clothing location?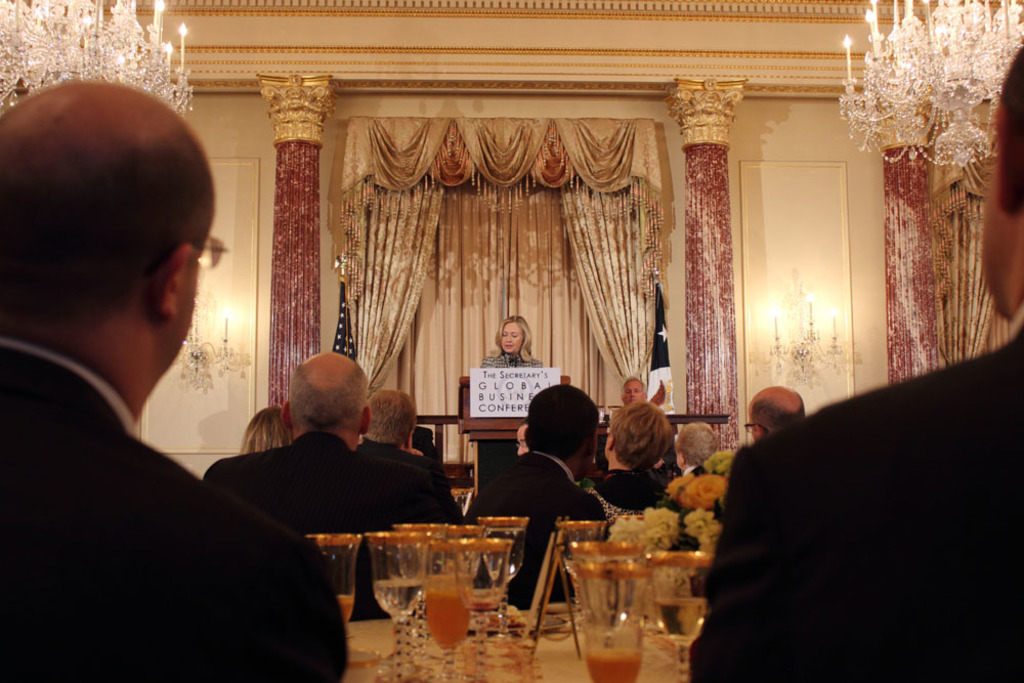
crop(0, 334, 344, 682)
